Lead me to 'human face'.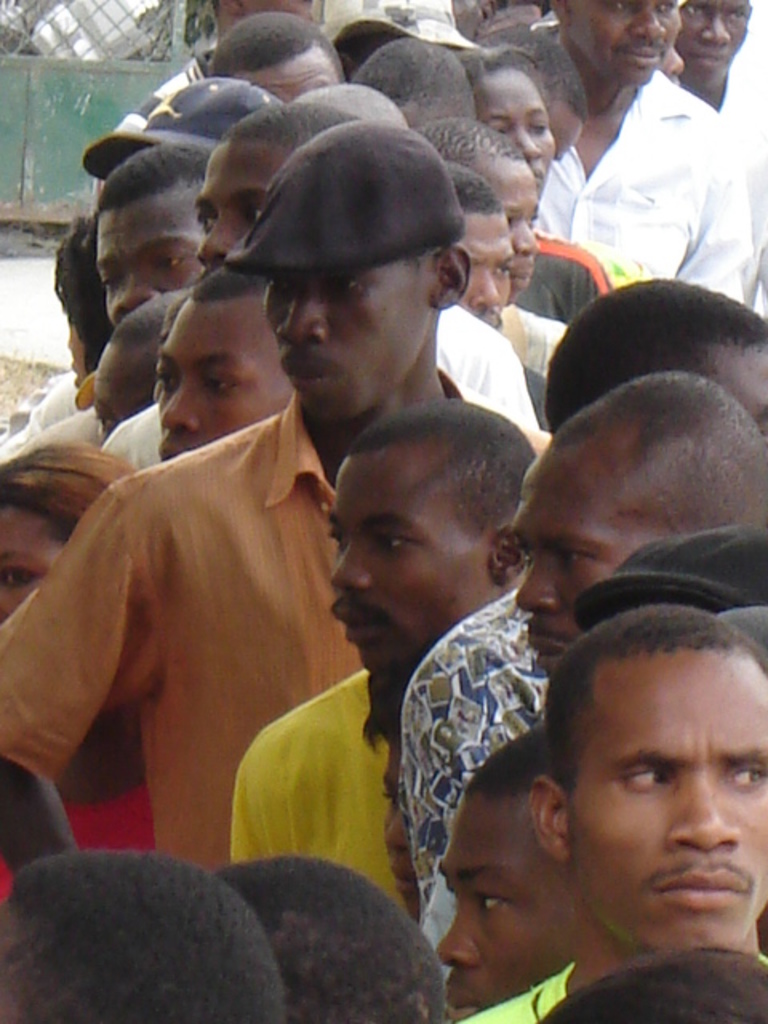
Lead to <bbox>434, 798, 565, 1016</bbox>.
